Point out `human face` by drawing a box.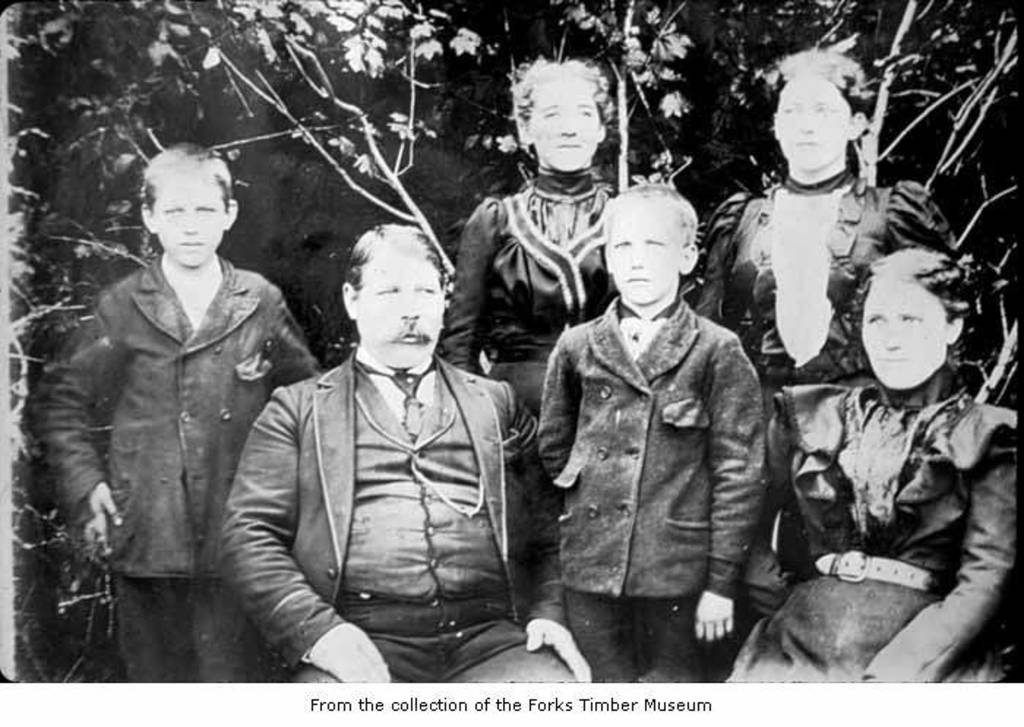
detection(528, 83, 597, 165).
